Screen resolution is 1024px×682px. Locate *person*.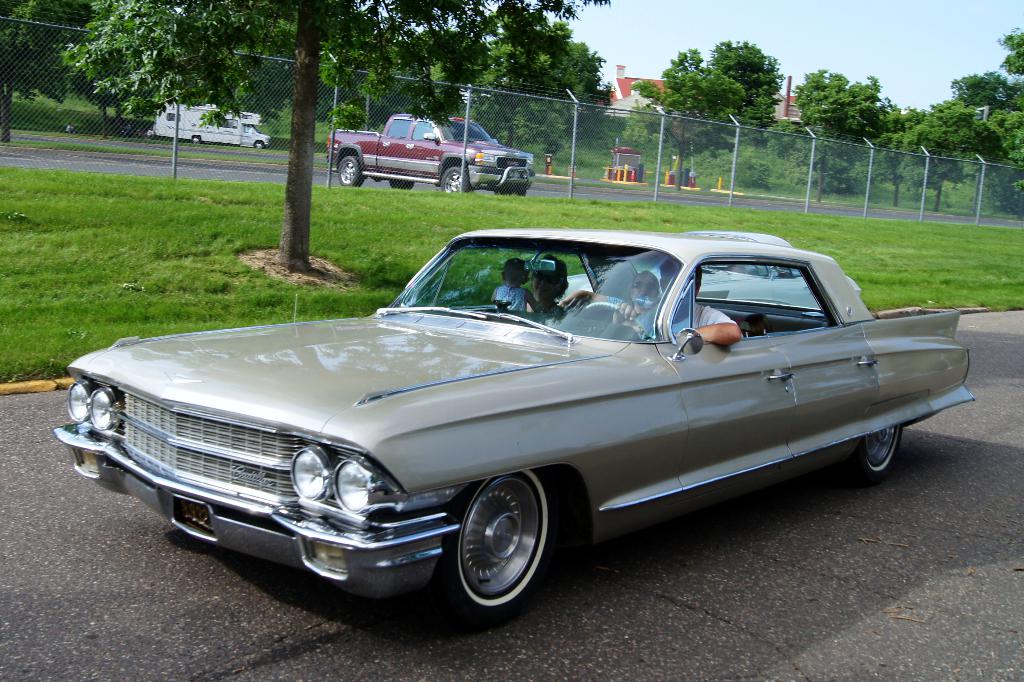
select_region(526, 254, 570, 325).
